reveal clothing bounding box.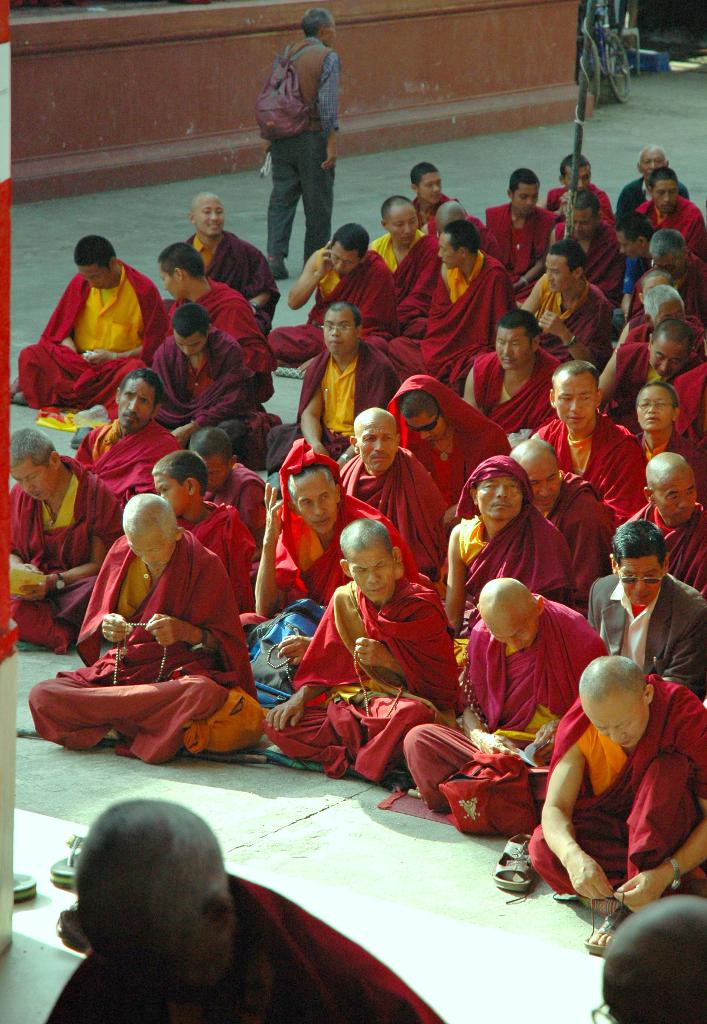
Revealed: 339, 449, 443, 572.
